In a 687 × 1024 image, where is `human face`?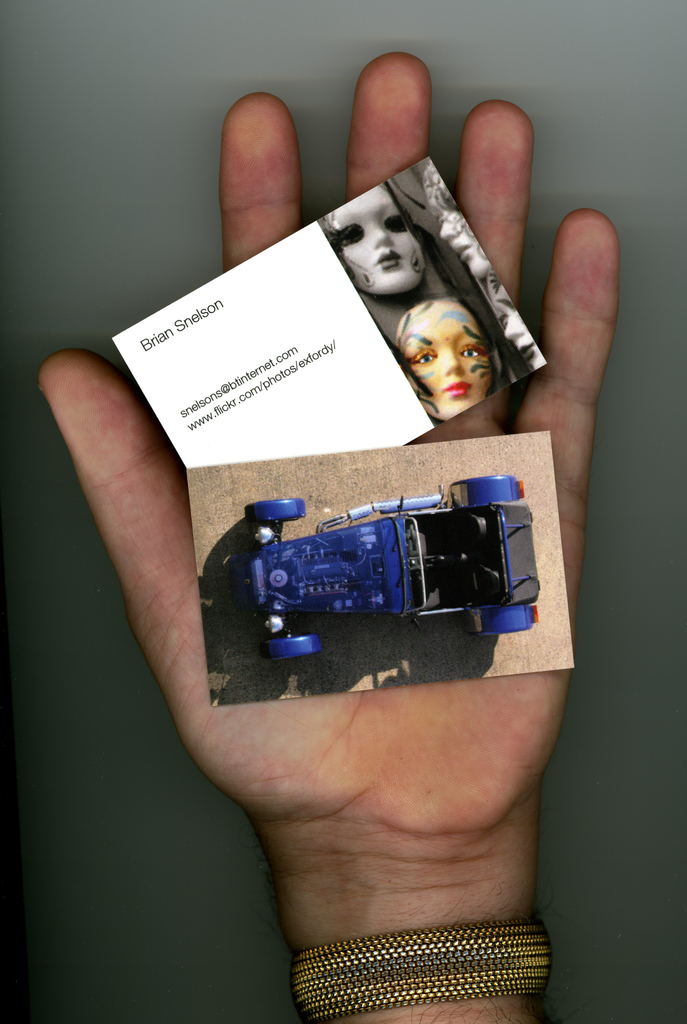
401,302,495,421.
